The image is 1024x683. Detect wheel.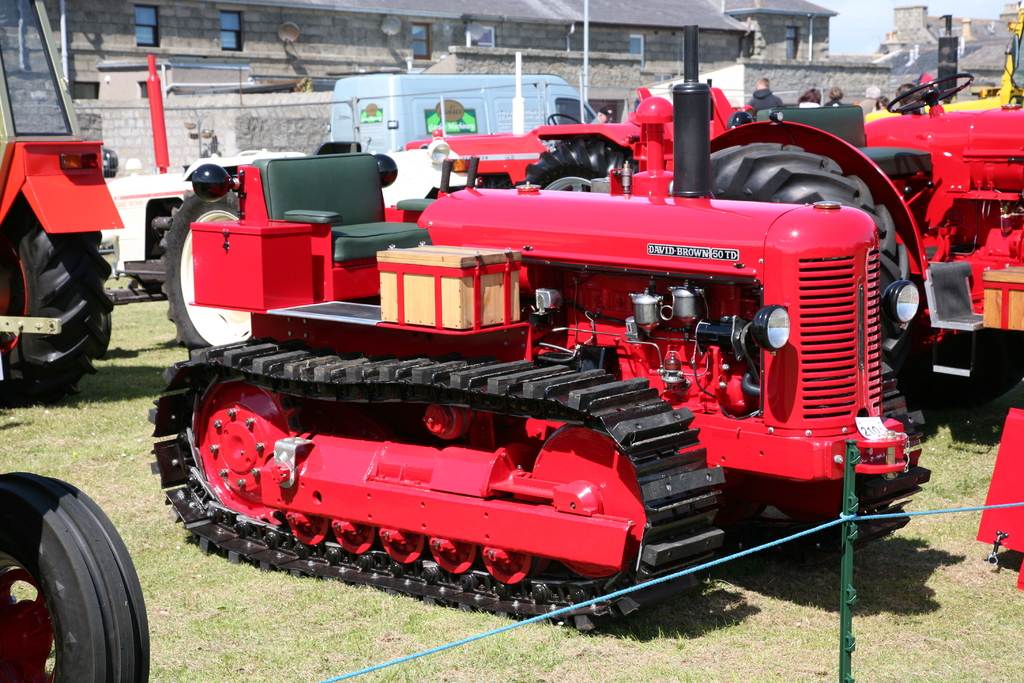
Detection: pyautogui.locateOnScreen(876, 76, 971, 110).
